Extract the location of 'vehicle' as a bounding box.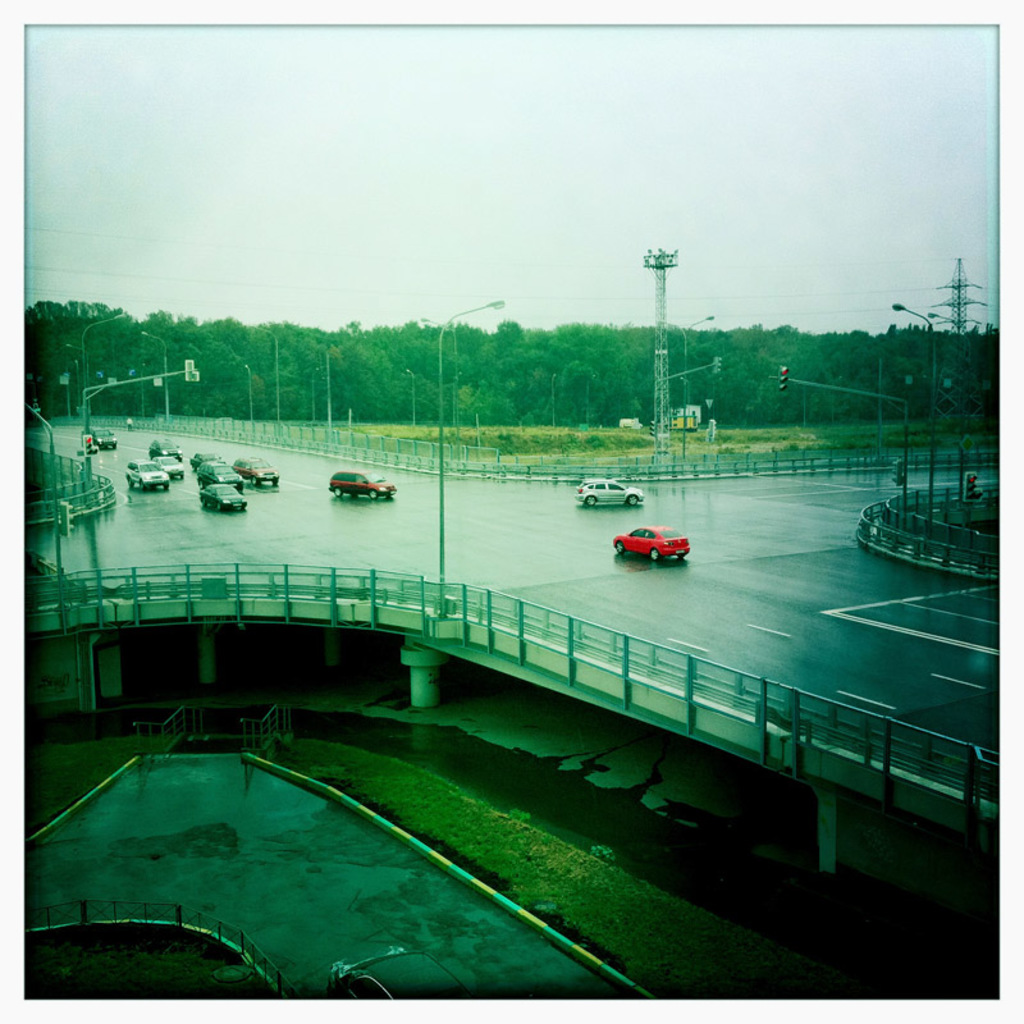
[x1=78, y1=430, x2=114, y2=451].
